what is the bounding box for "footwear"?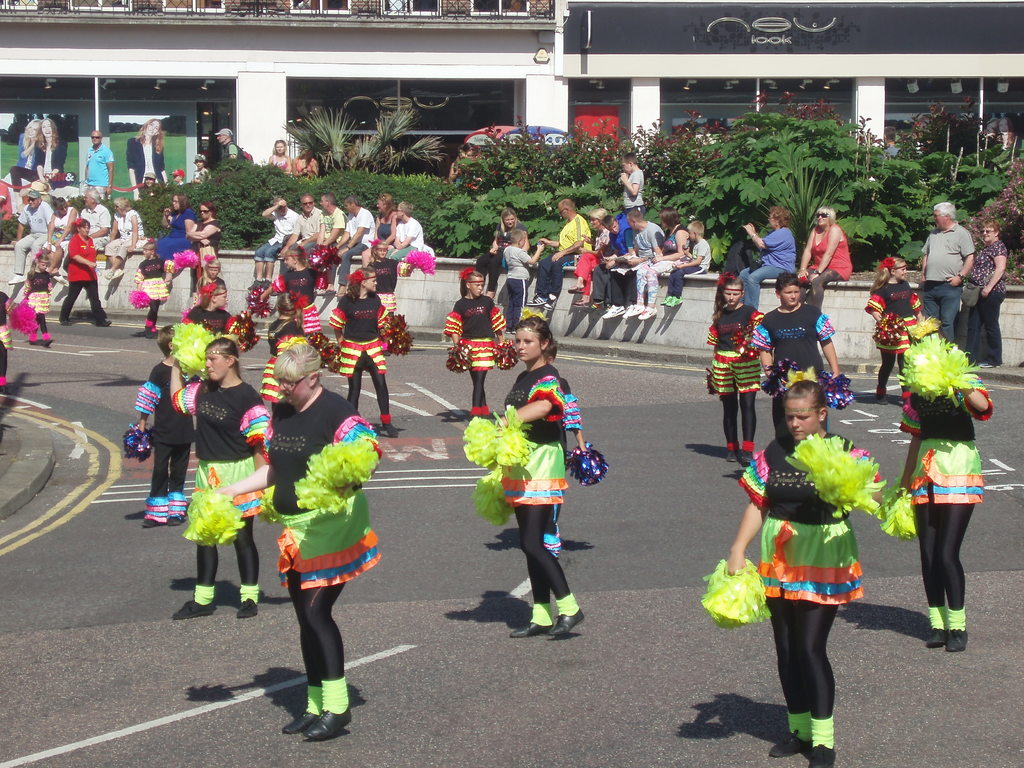
x1=743, y1=457, x2=753, y2=467.
